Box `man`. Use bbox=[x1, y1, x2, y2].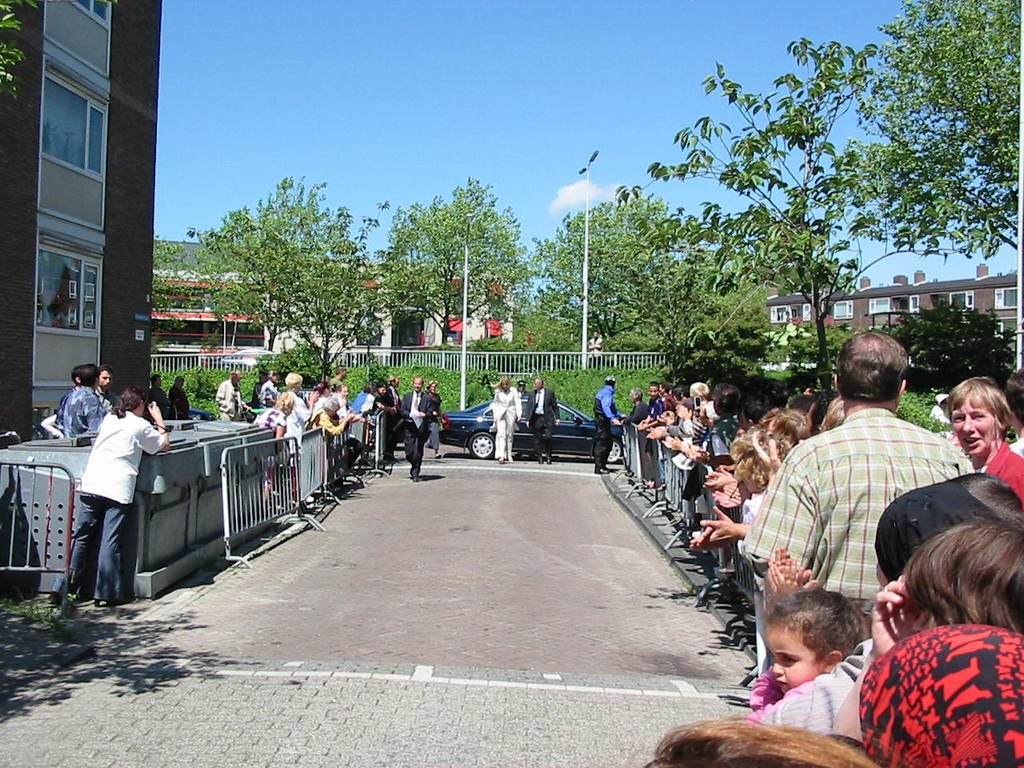
bbox=[61, 364, 102, 442].
